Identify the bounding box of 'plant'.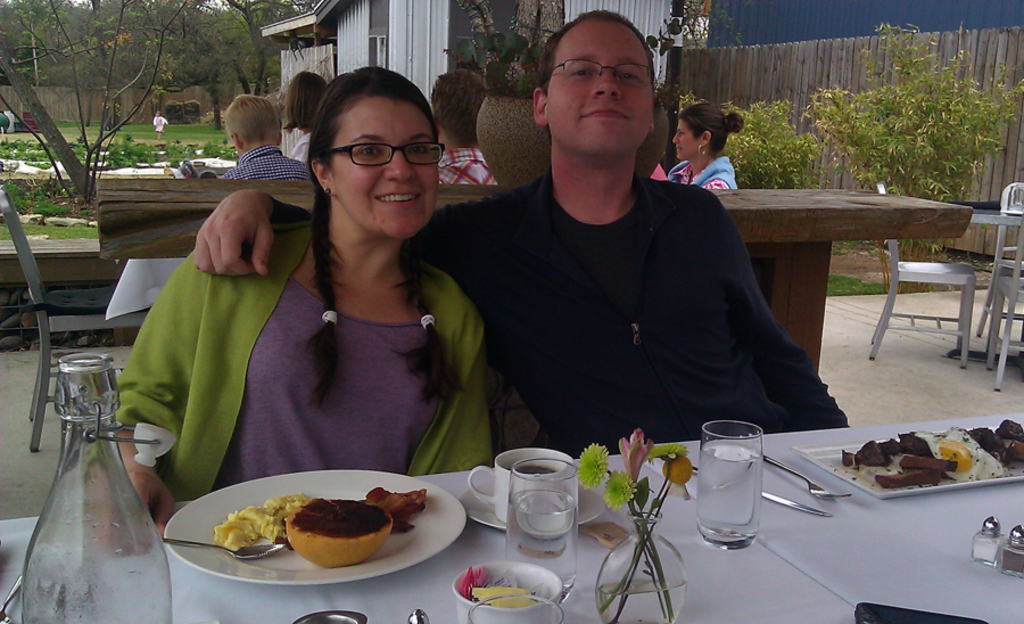
[803,26,1023,254].
